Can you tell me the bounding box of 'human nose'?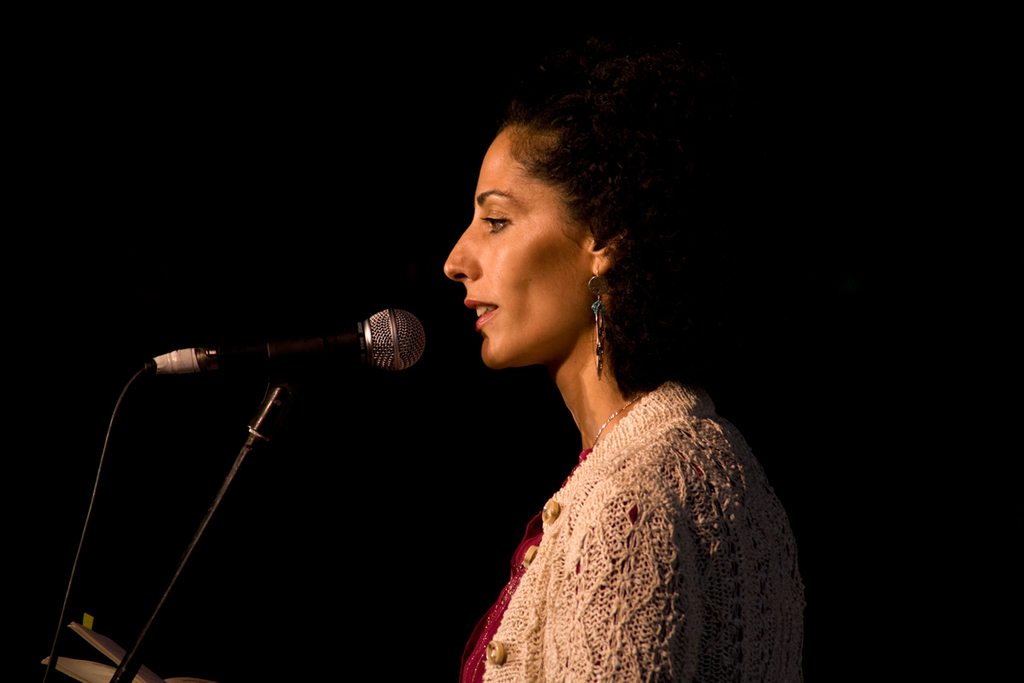
{"x1": 443, "y1": 210, "x2": 482, "y2": 282}.
